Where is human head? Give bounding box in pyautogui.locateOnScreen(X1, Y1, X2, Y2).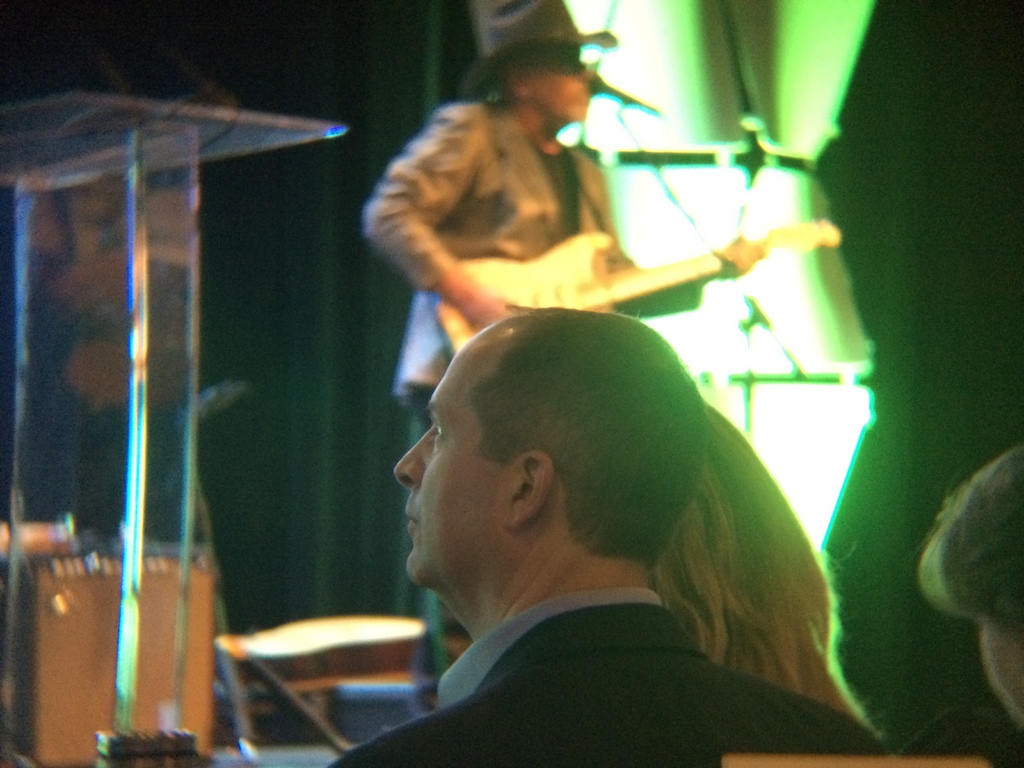
pyautogui.locateOnScreen(459, 0, 616, 132).
